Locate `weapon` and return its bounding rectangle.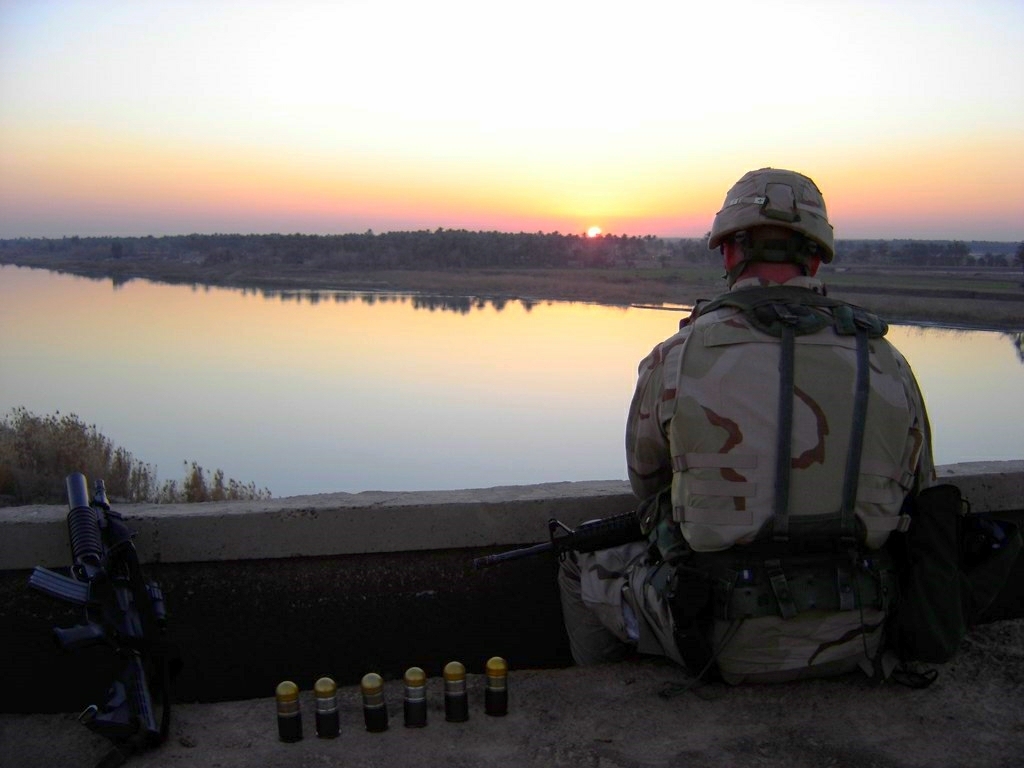
22,465,188,756.
